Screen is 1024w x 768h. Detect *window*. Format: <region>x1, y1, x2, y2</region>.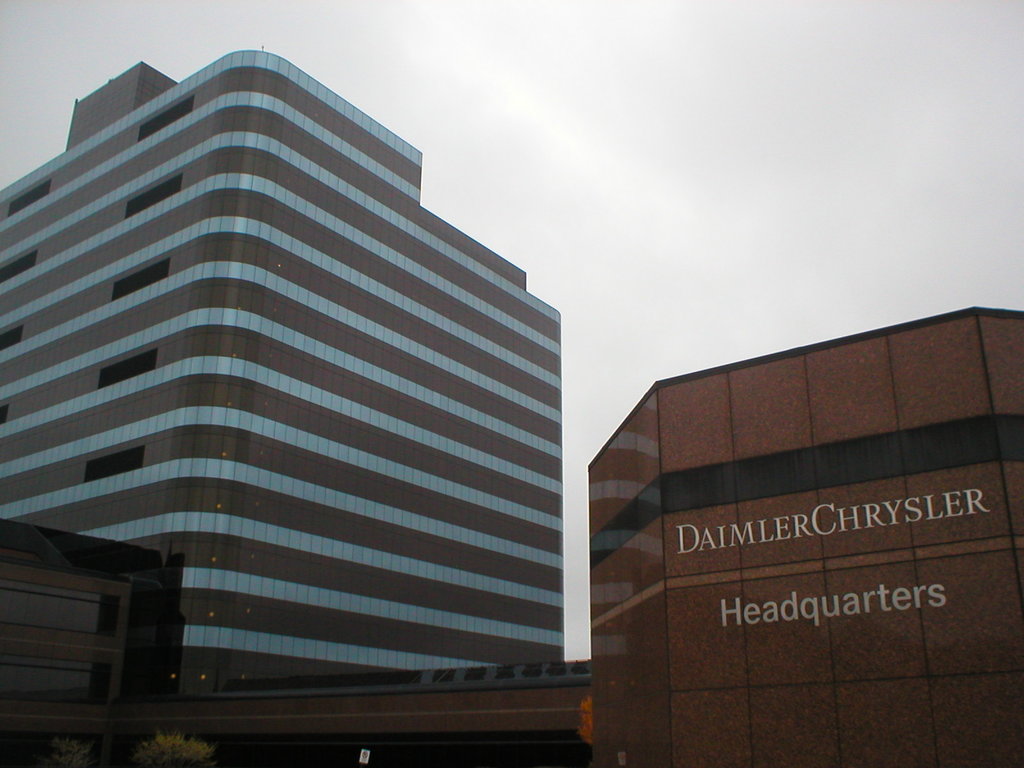
<region>140, 445, 151, 465</region>.
